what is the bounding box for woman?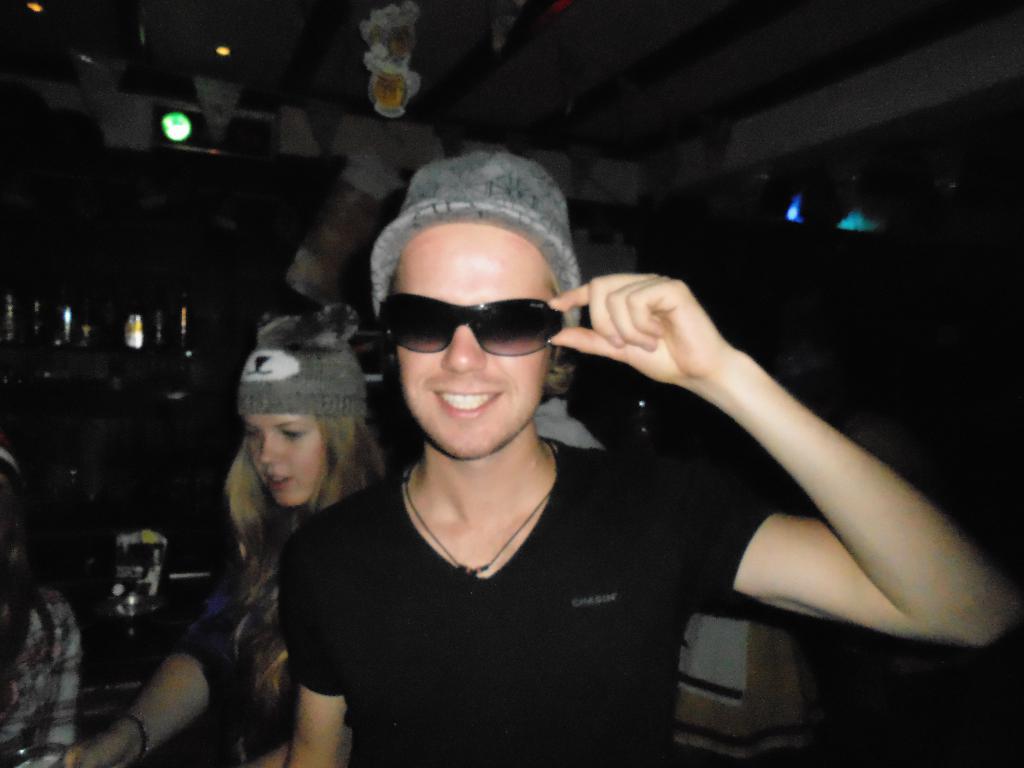
bbox(26, 317, 373, 767).
